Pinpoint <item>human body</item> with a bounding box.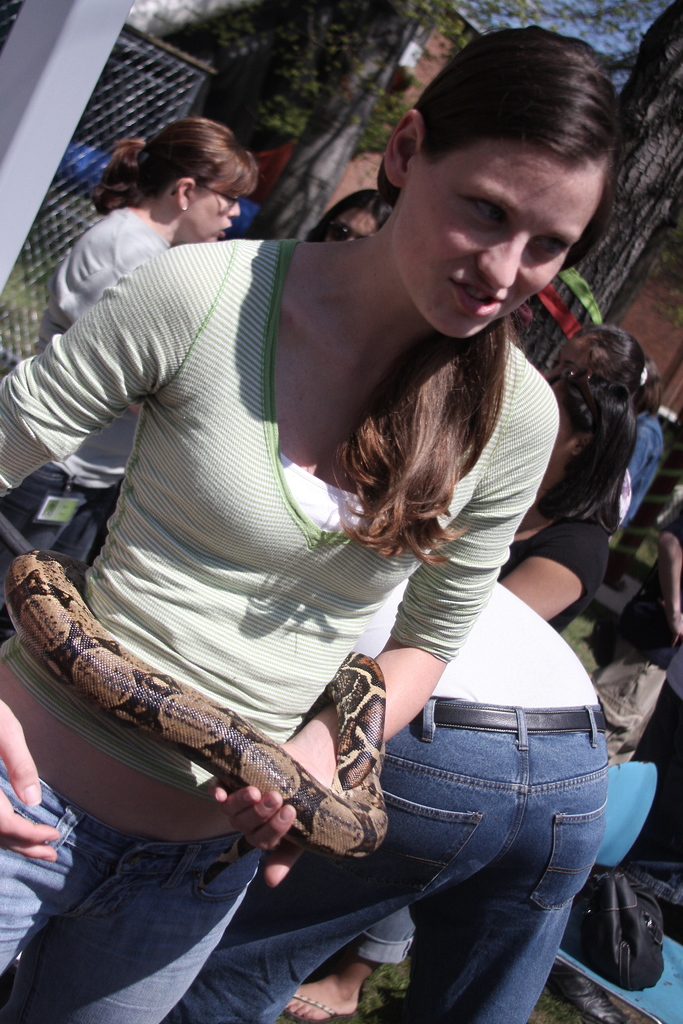
crop(572, 509, 682, 767).
